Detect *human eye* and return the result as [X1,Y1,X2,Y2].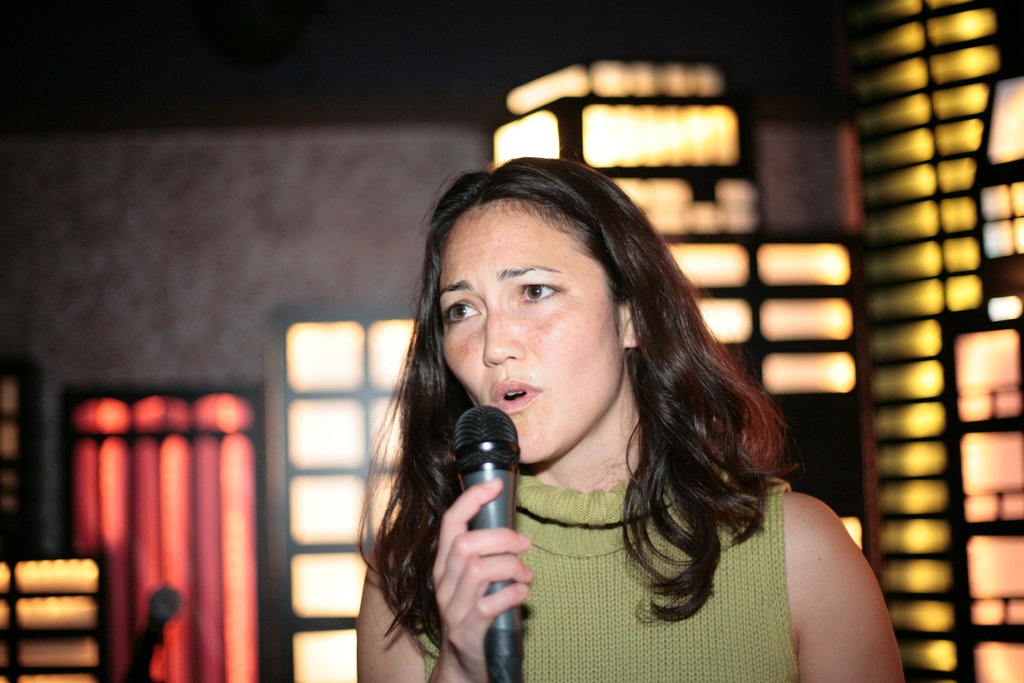
[516,280,568,304].
